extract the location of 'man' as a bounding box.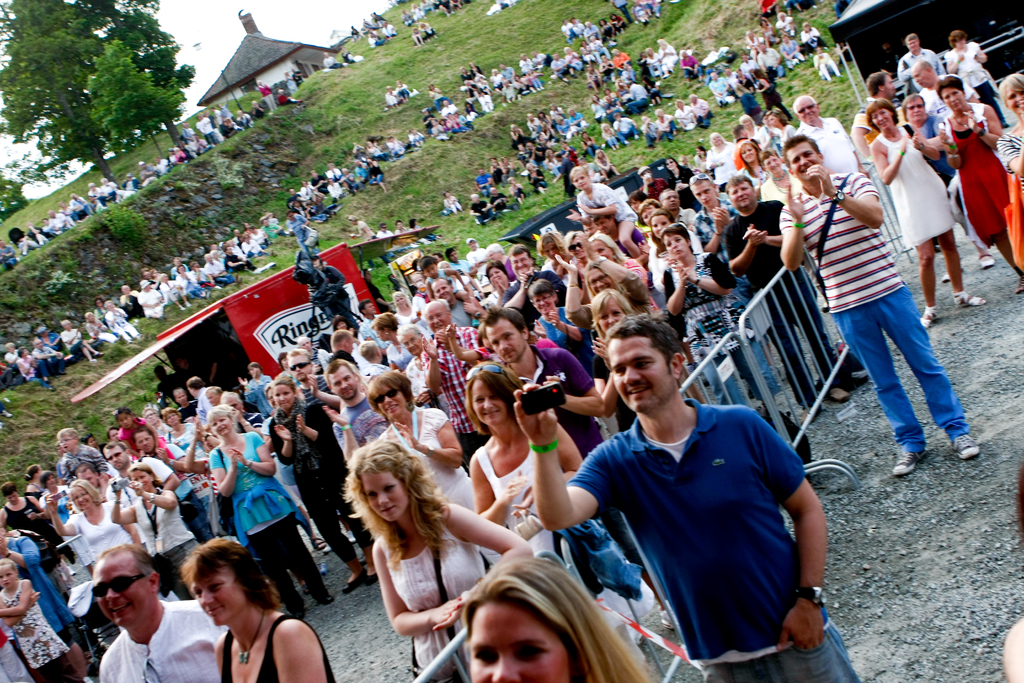
(x1=94, y1=543, x2=232, y2=682).
